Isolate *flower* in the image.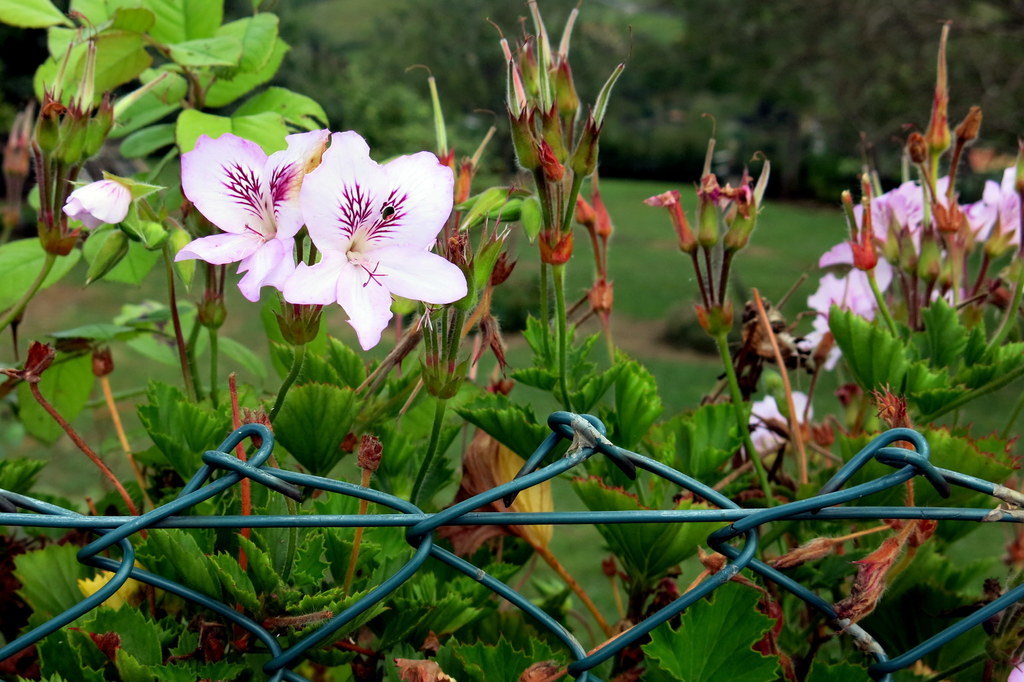
Isolated region: 794/261/904/375.
